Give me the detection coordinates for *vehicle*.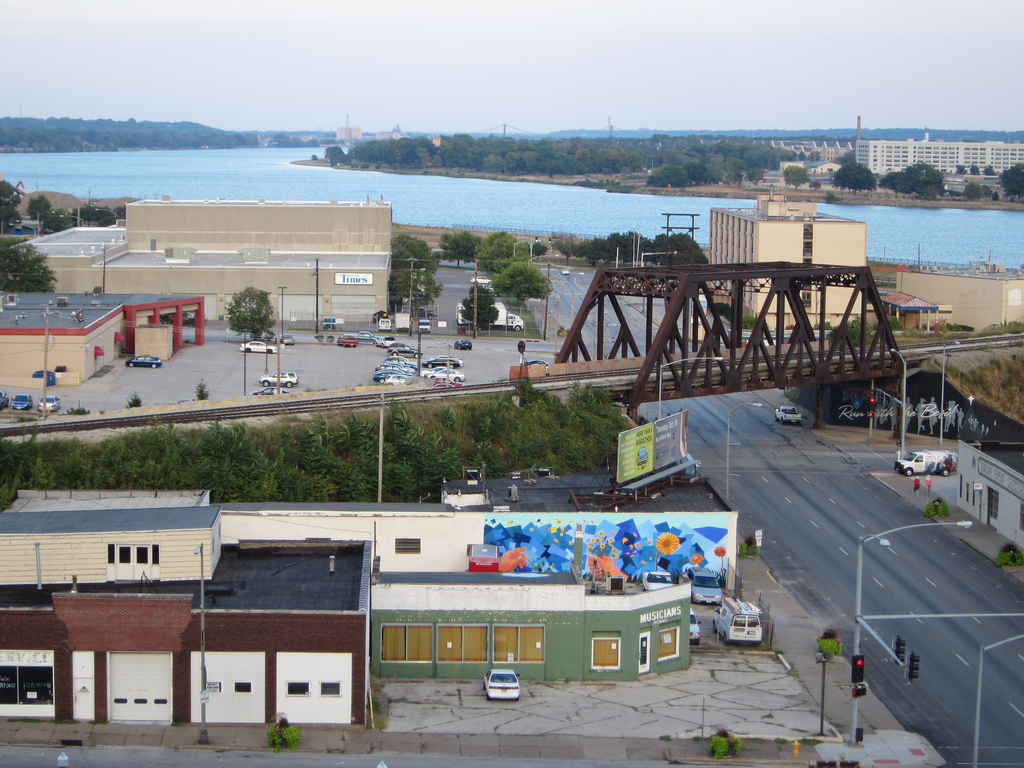
box(472, 272, 492, 287).
